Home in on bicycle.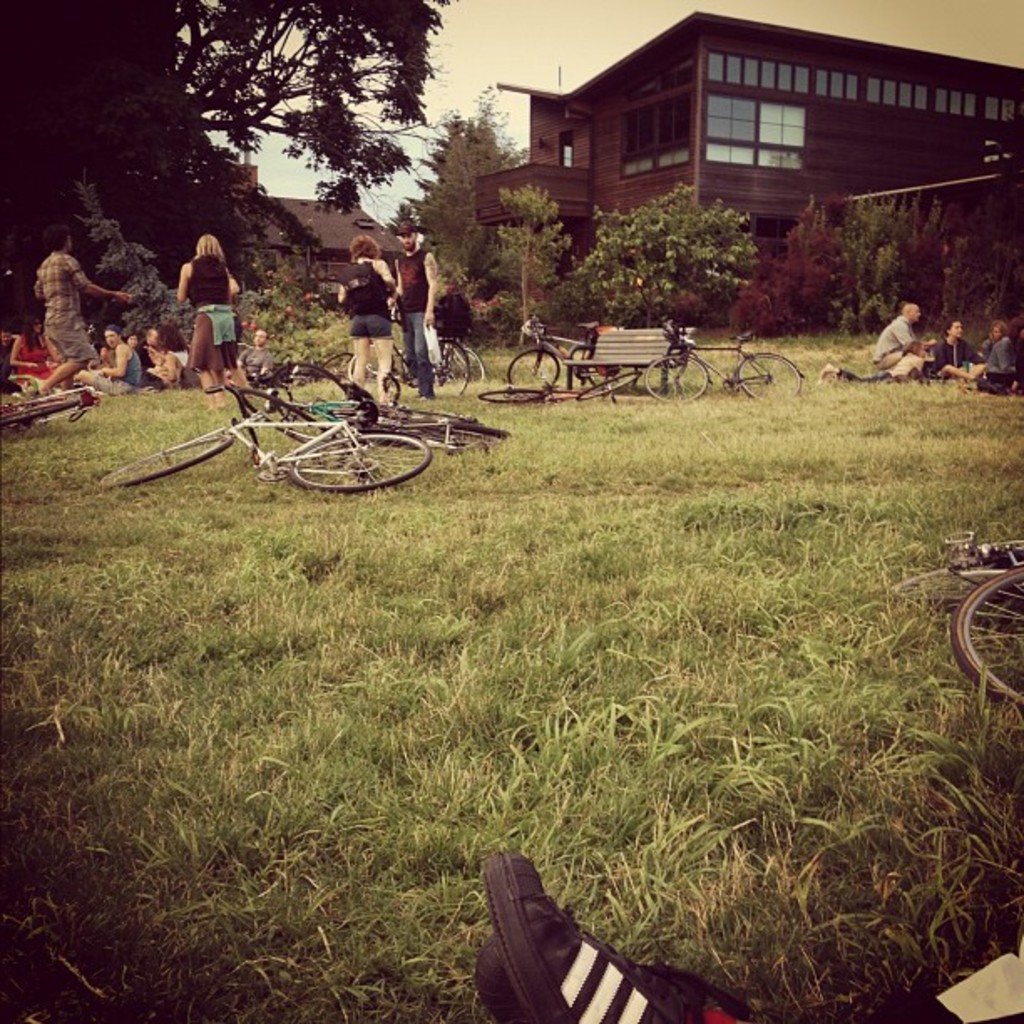
Homed in at crop(398, 333, 489, 390).
